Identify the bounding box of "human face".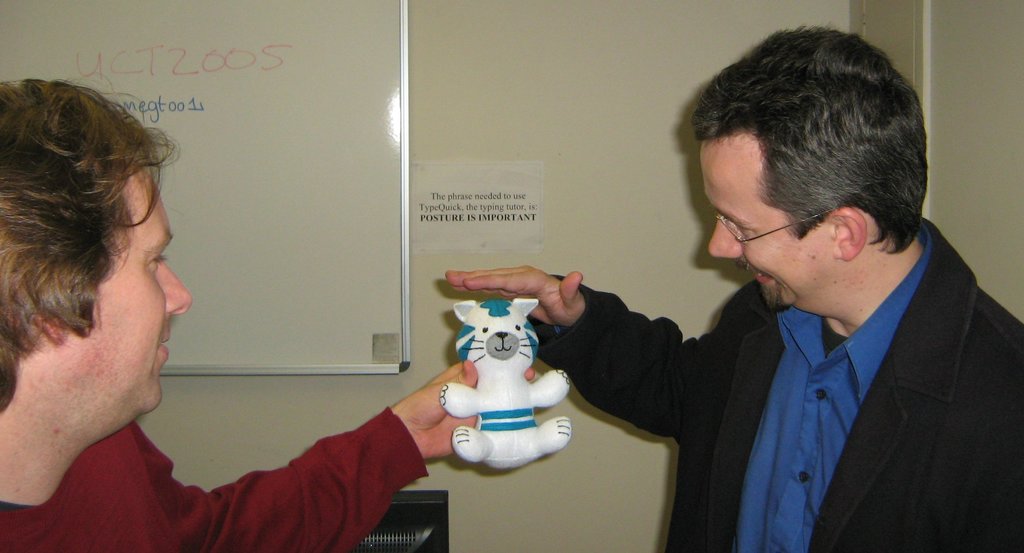
bbox(708, 135, 833, 309).
